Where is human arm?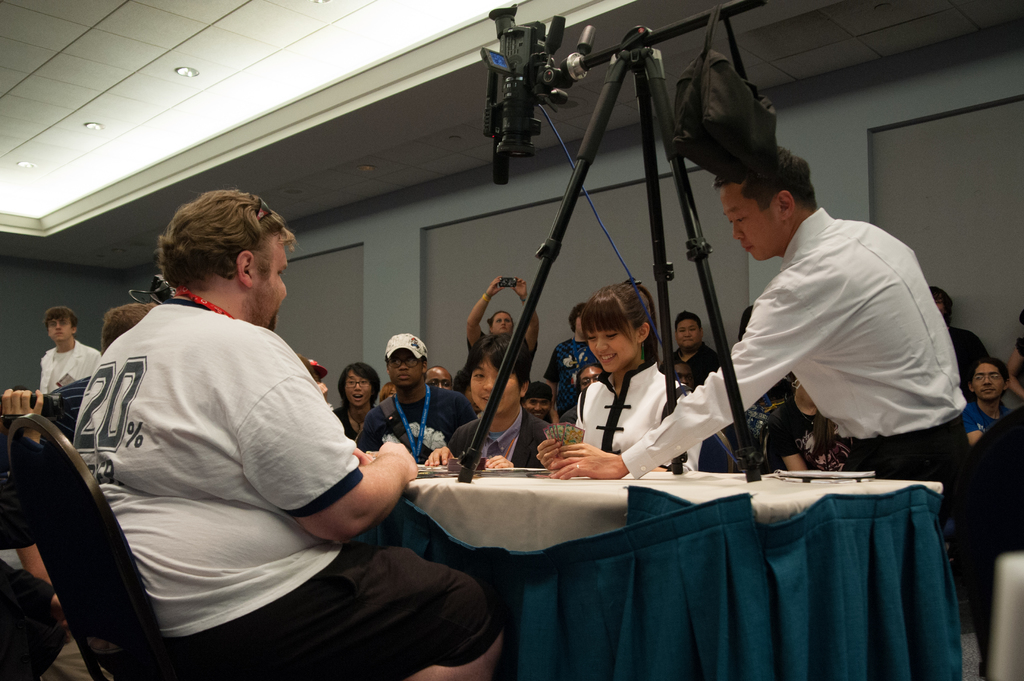
[516, 279, 548, 372].
